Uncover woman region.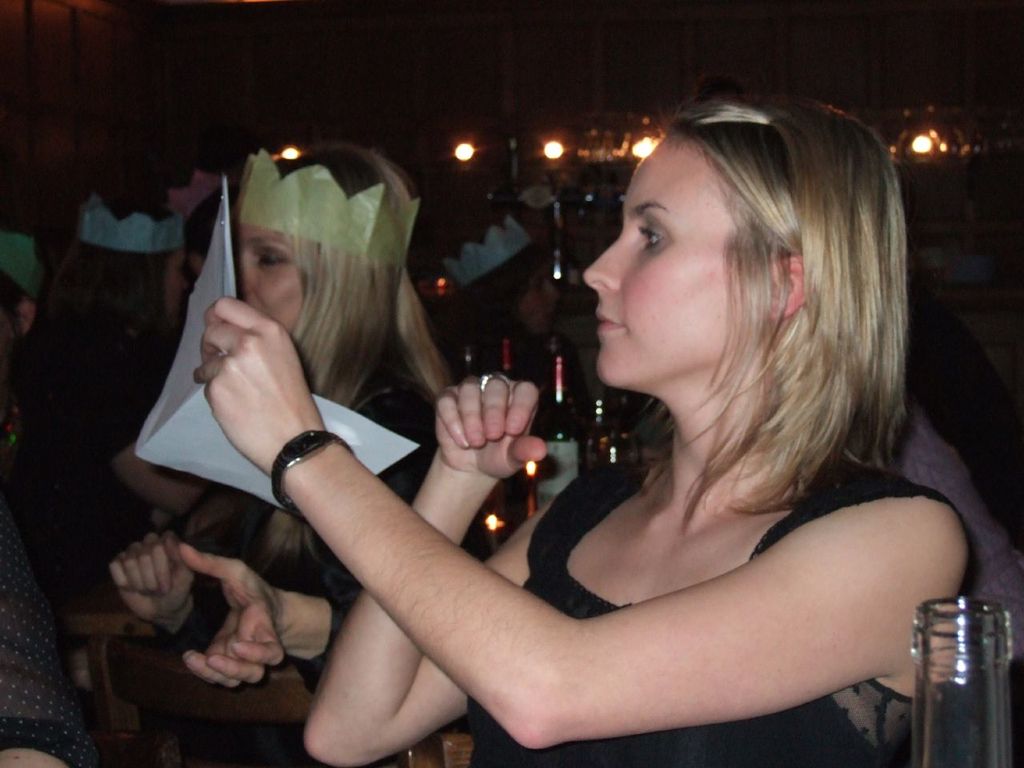
Uncovered: 34:186:210:608.
